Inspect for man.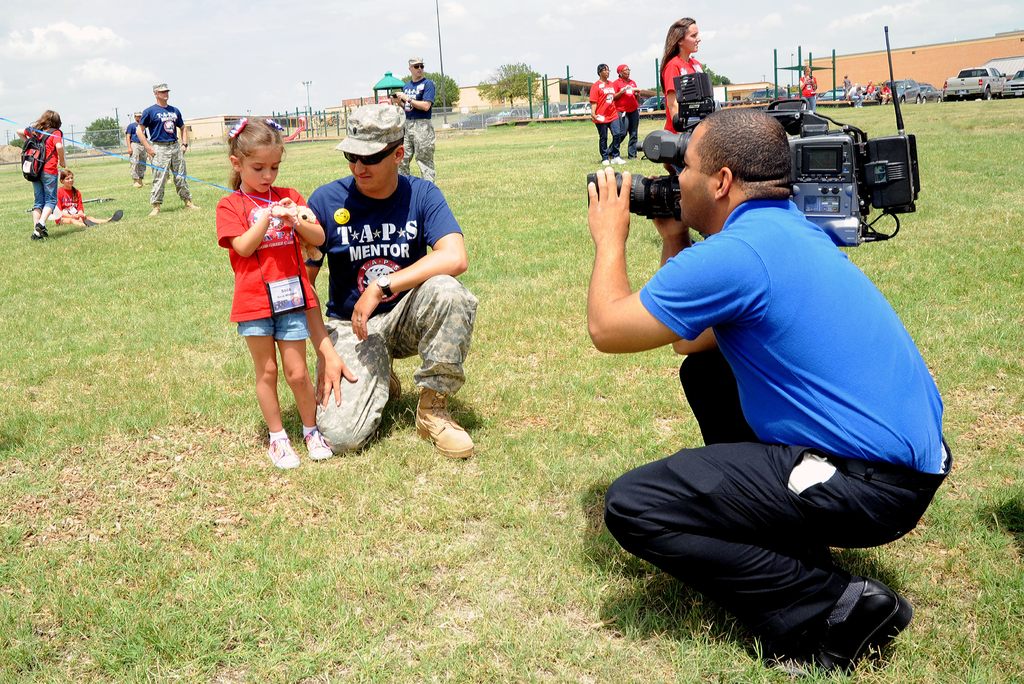
Inspection: (838, 74, 851, 101).
